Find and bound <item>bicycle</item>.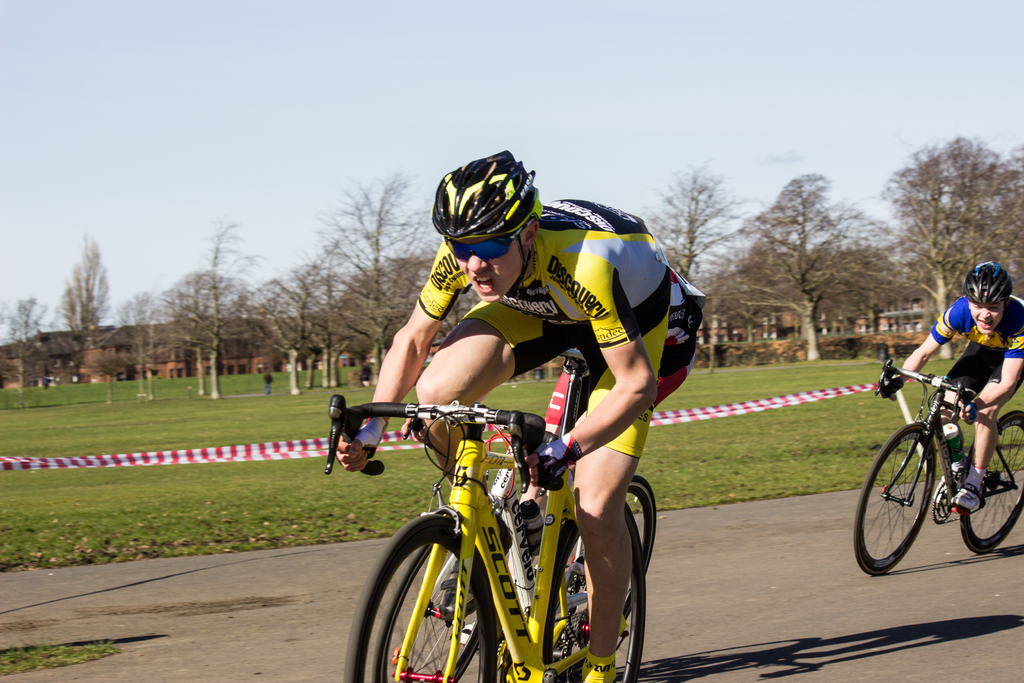
Bound: (371, 347, 659, 682).
